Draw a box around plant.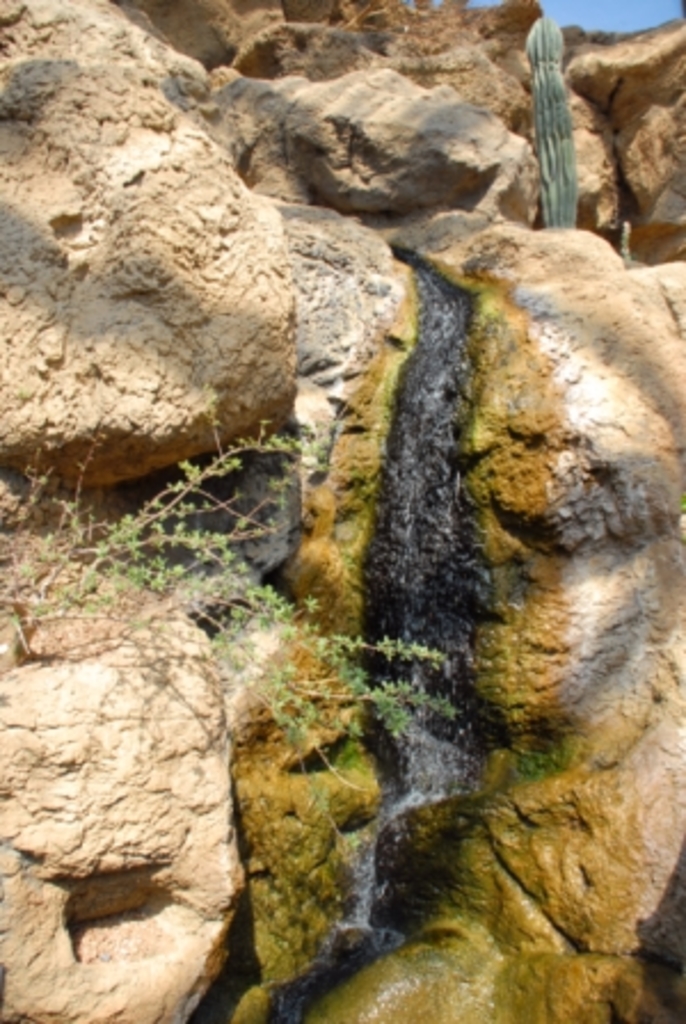
box=[510, 0, 604, 245].
